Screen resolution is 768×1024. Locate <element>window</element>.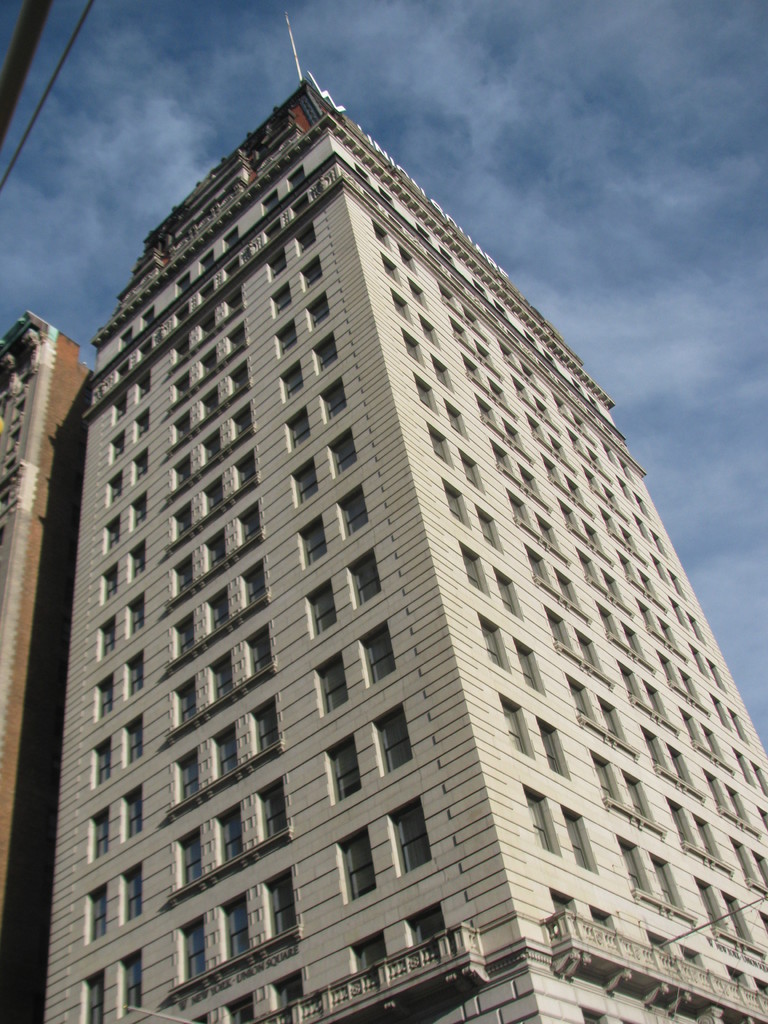
<box>203,277,217,312</box>.
